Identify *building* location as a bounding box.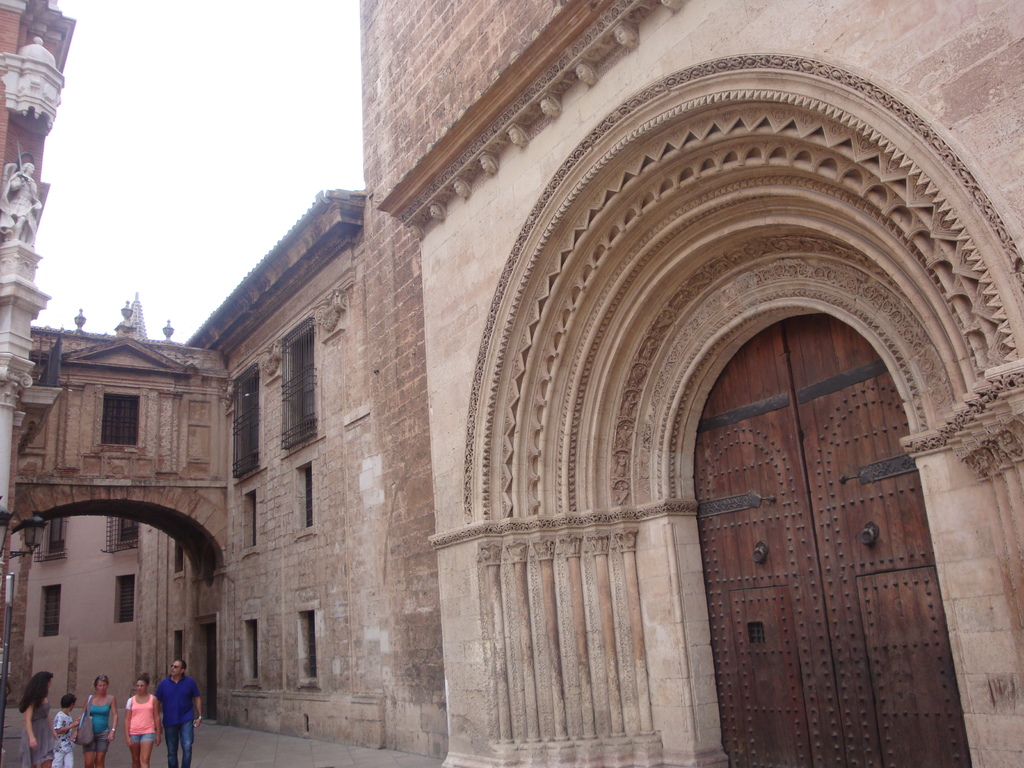
left=0, top=0, right=384, bottom=745.
